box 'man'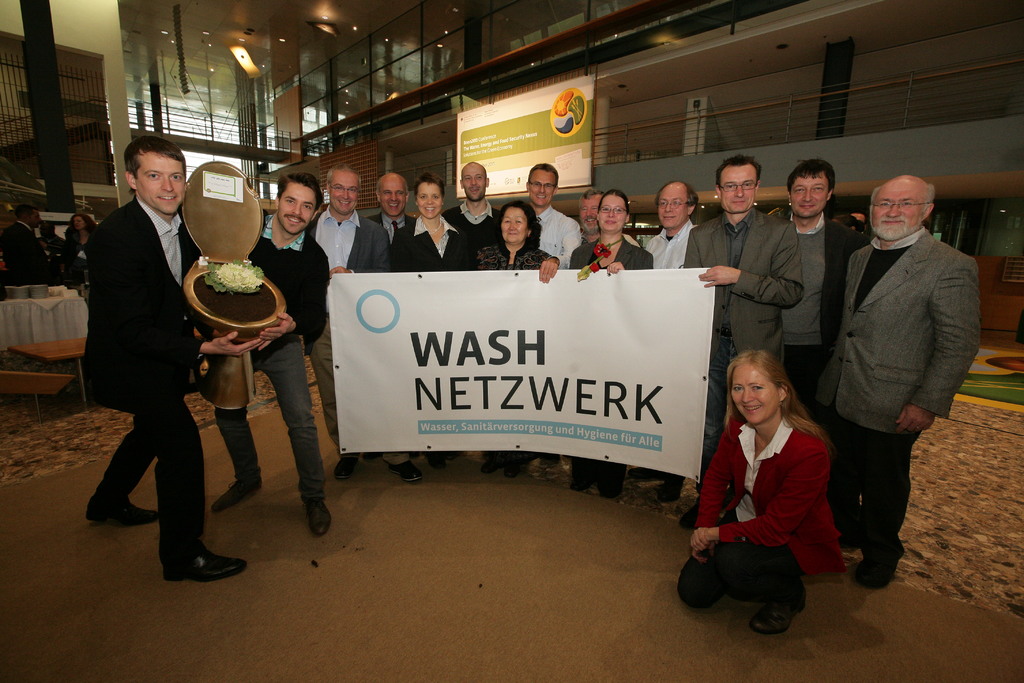
579/188/604/240
